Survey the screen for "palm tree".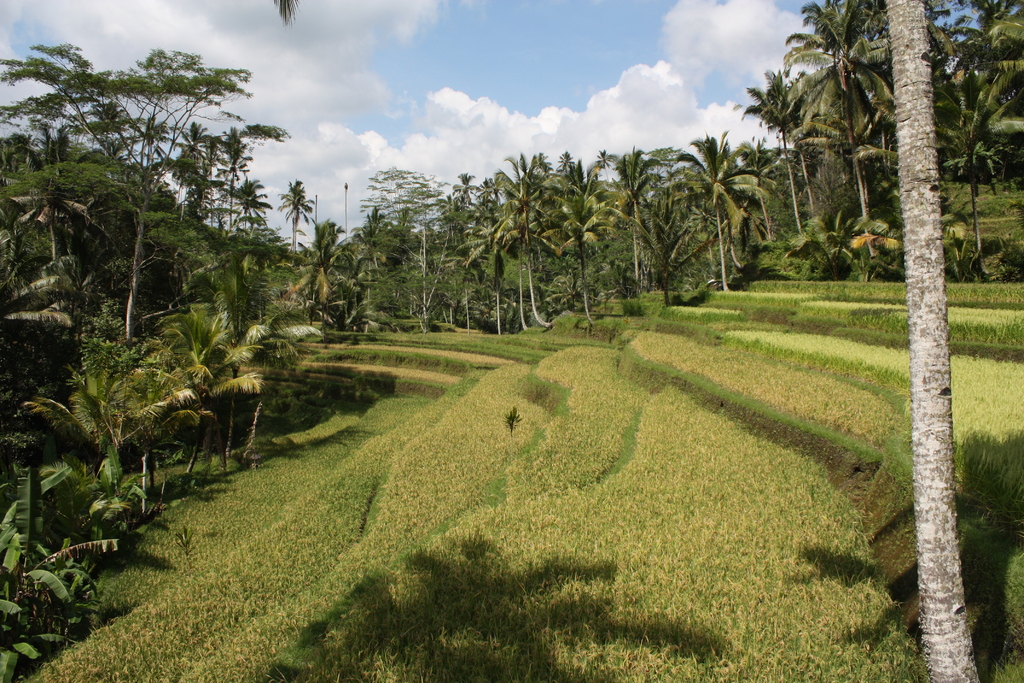
Survey found: {"x1": 272, "y1": 176, "x2": 318, "y2": 274}.
